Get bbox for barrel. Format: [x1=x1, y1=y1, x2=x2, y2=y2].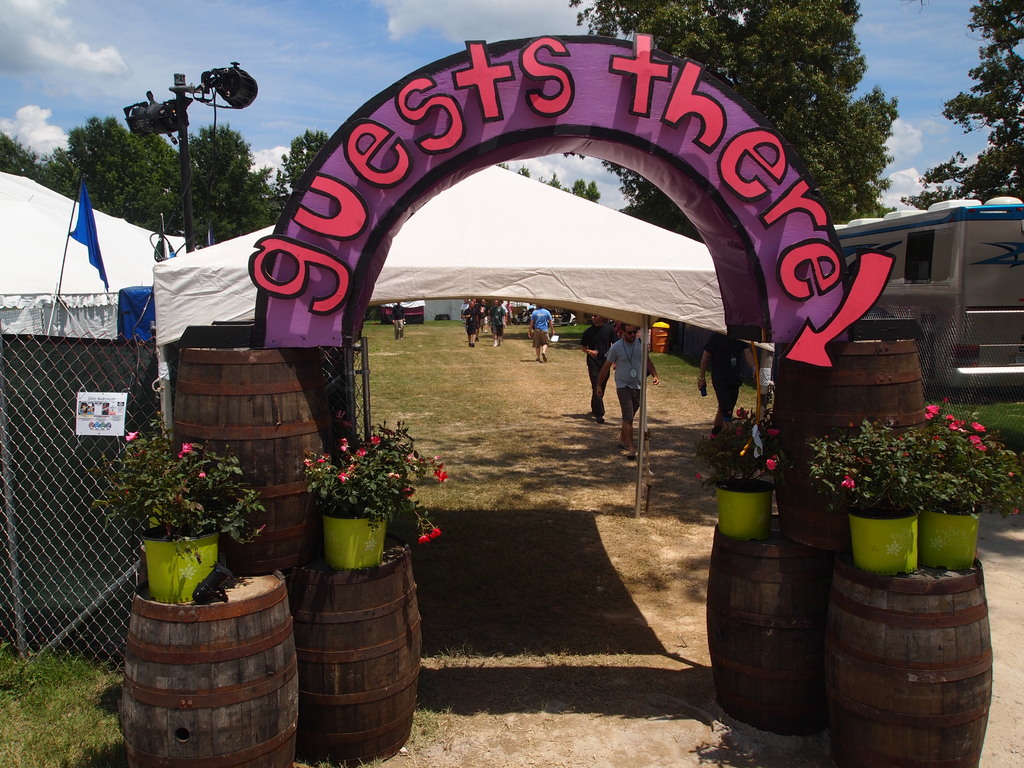
[x1=172, y1=344, x2=340, y2=570].
